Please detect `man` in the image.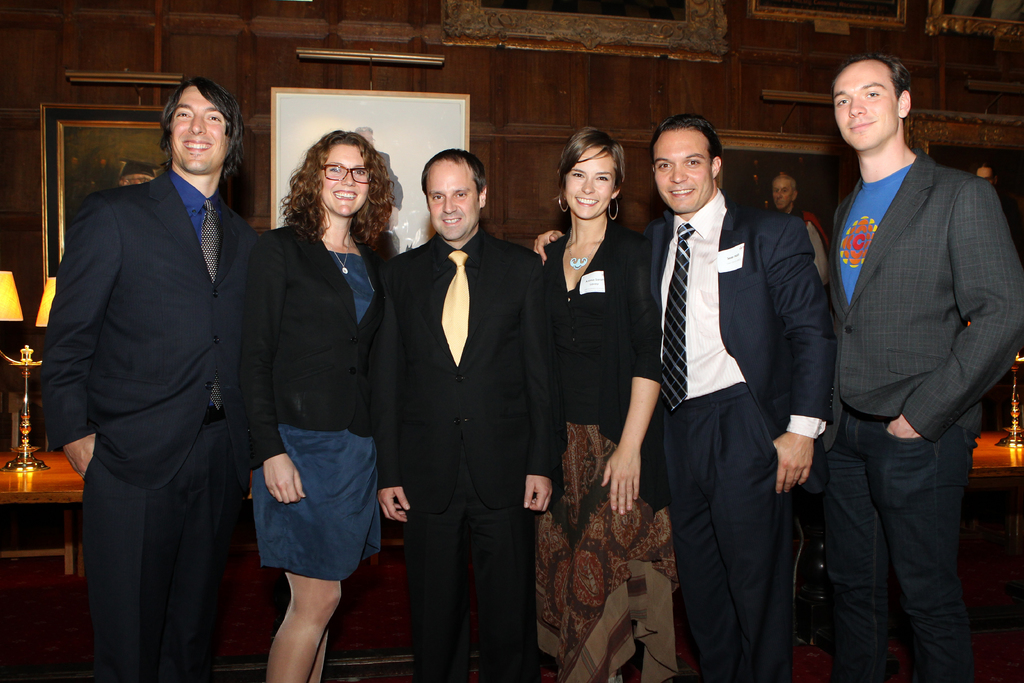
(371,150,564,682).
